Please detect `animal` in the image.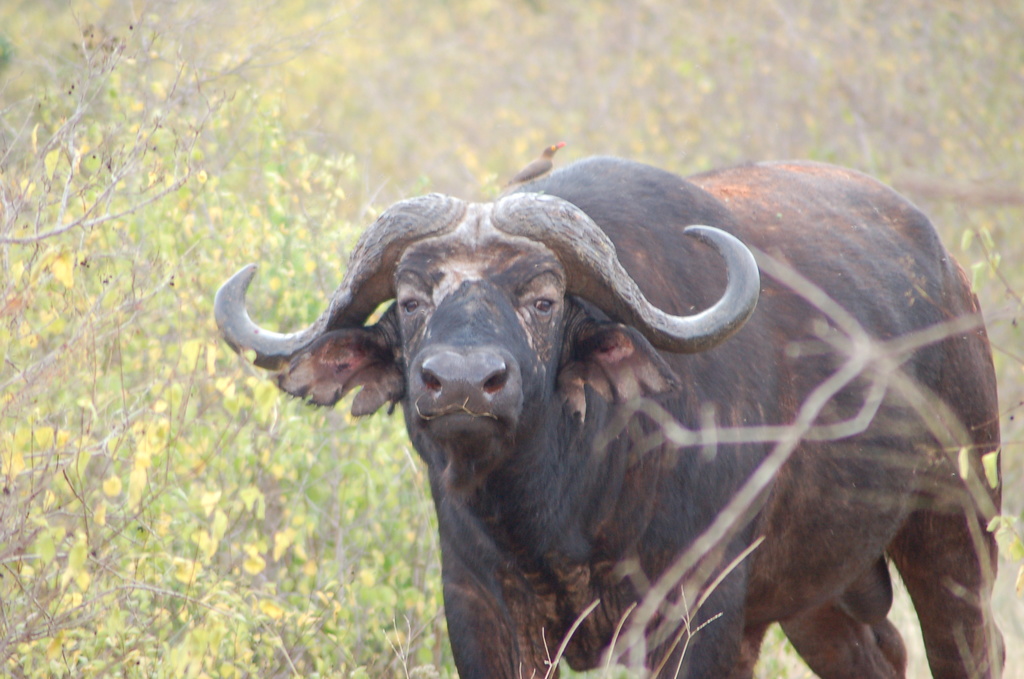
crop(214, 157, 1005, 678).
